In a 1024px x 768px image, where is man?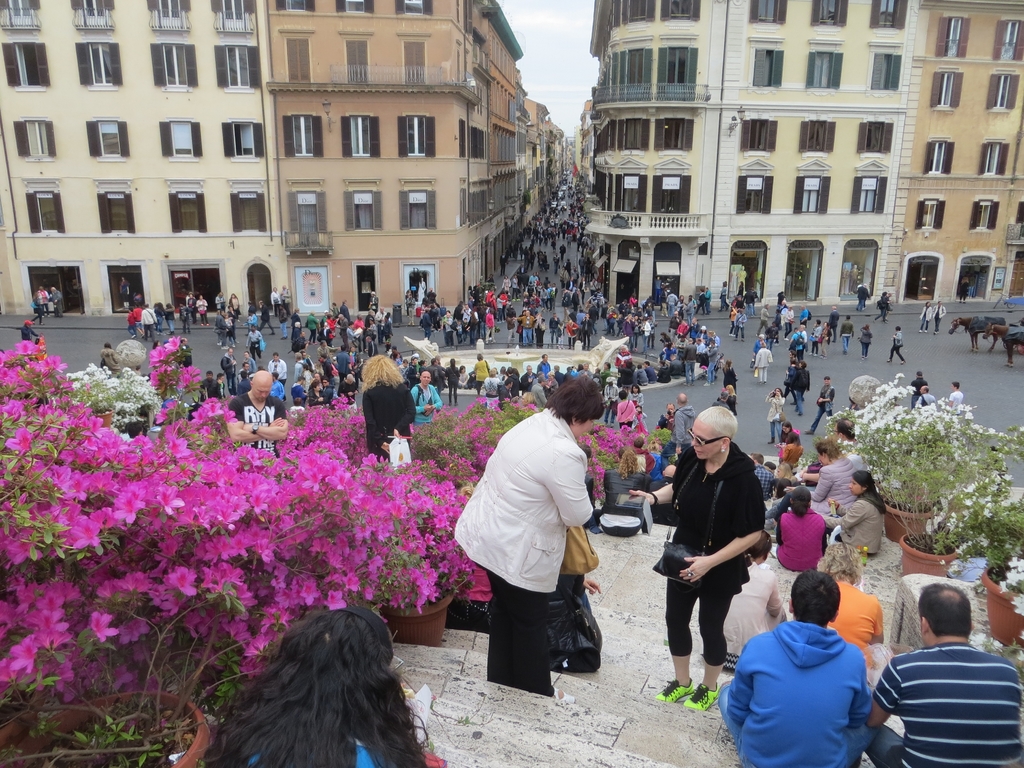
<bbox>932, 301, 949, 327</bbox>.
